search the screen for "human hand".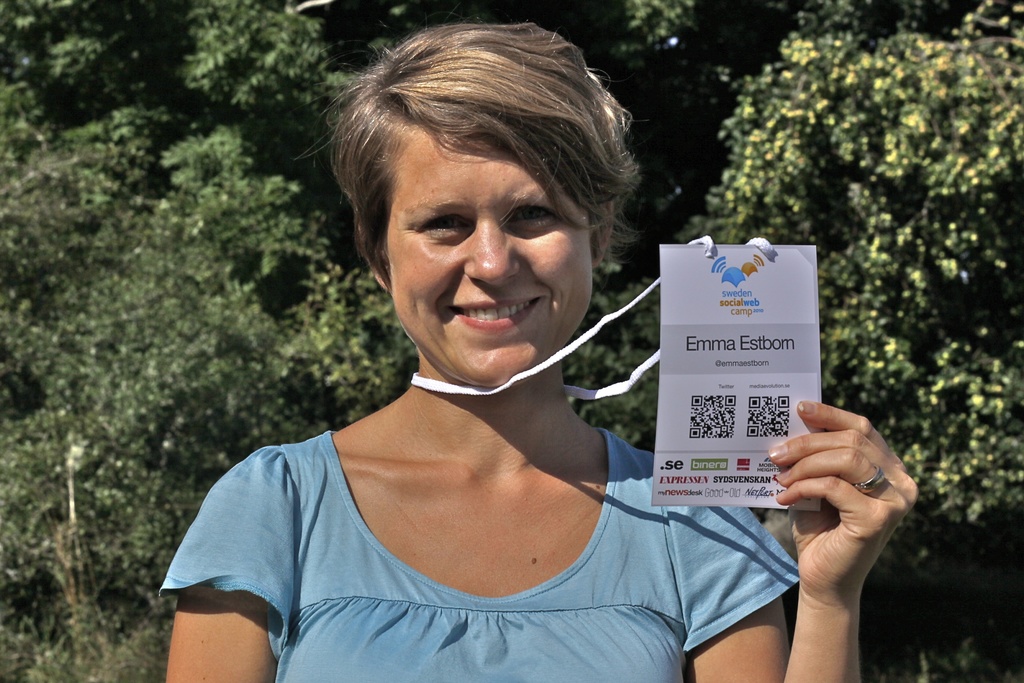
Found at box=[778, 393, 916, 632].
